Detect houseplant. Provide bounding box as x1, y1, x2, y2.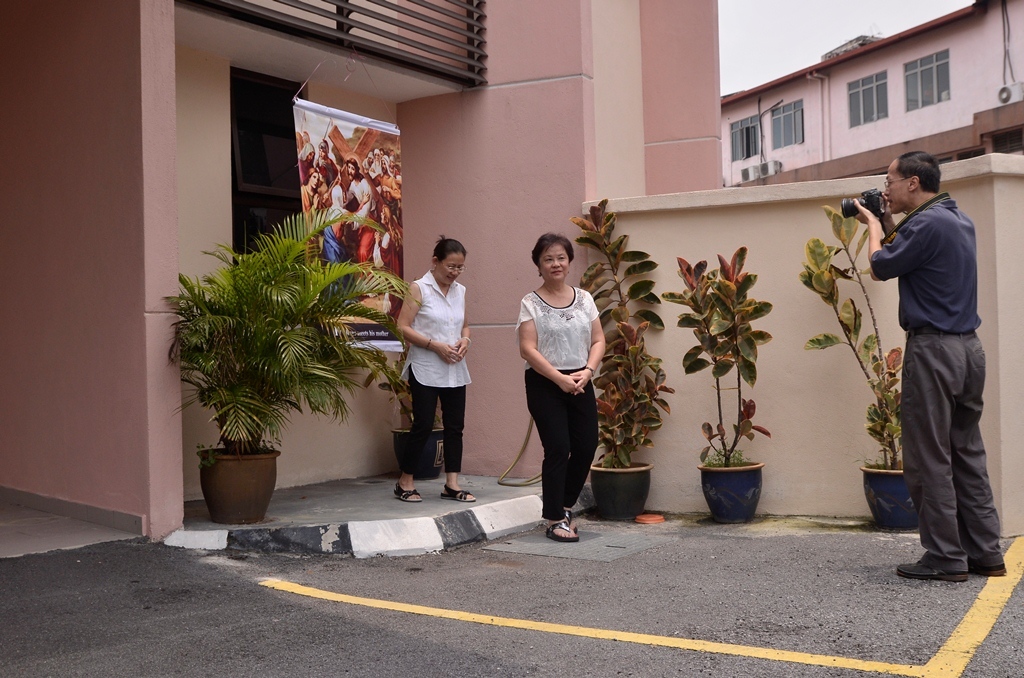
565, 191, 667, 519.
